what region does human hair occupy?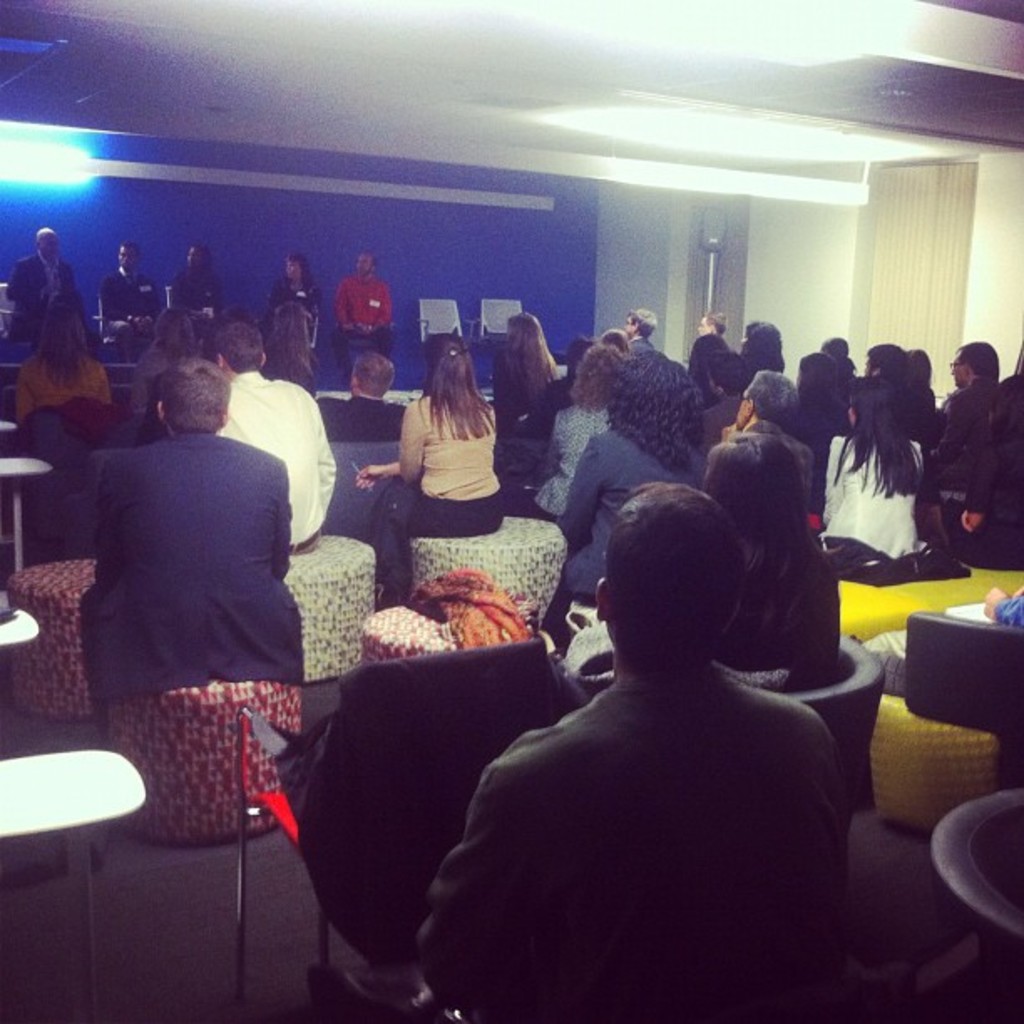
box(356, 248, 378, 271).
